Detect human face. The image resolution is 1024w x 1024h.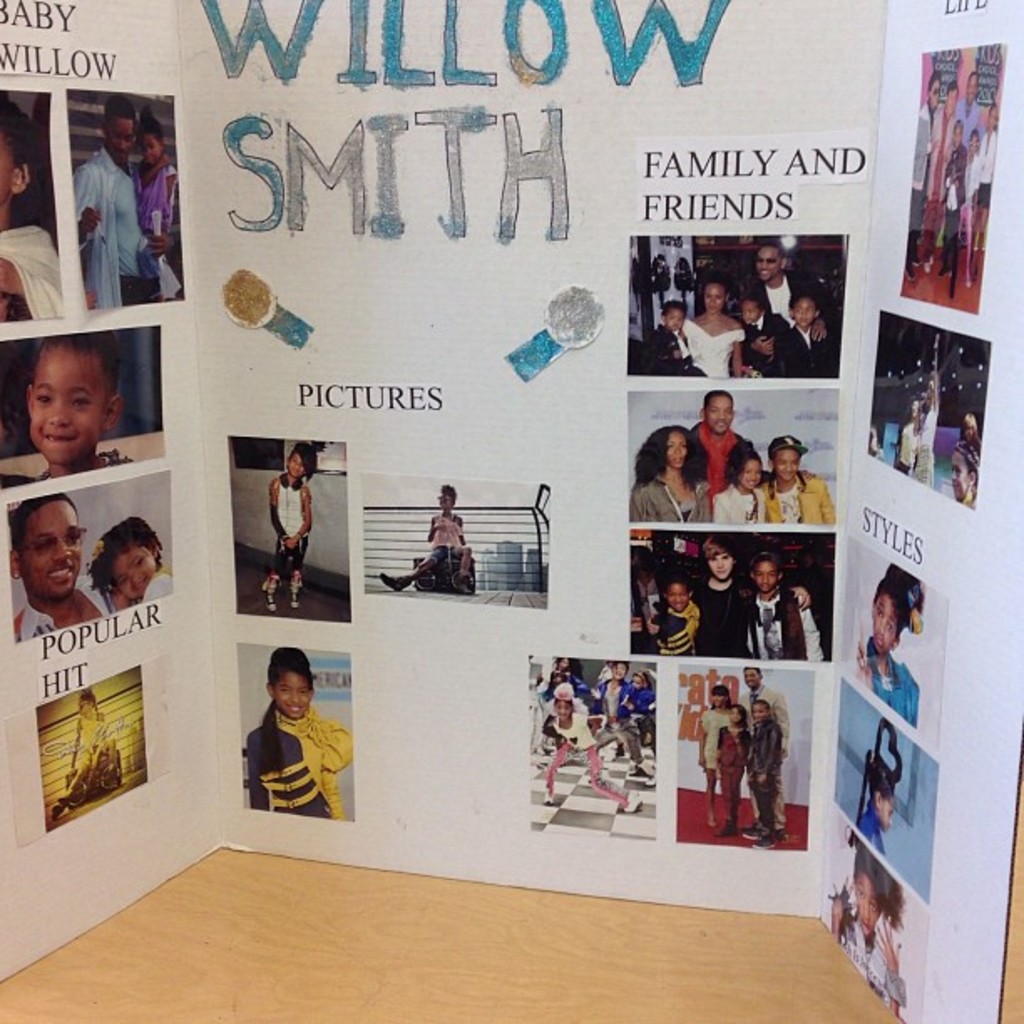
bbox(756, 246, 778, 284).
